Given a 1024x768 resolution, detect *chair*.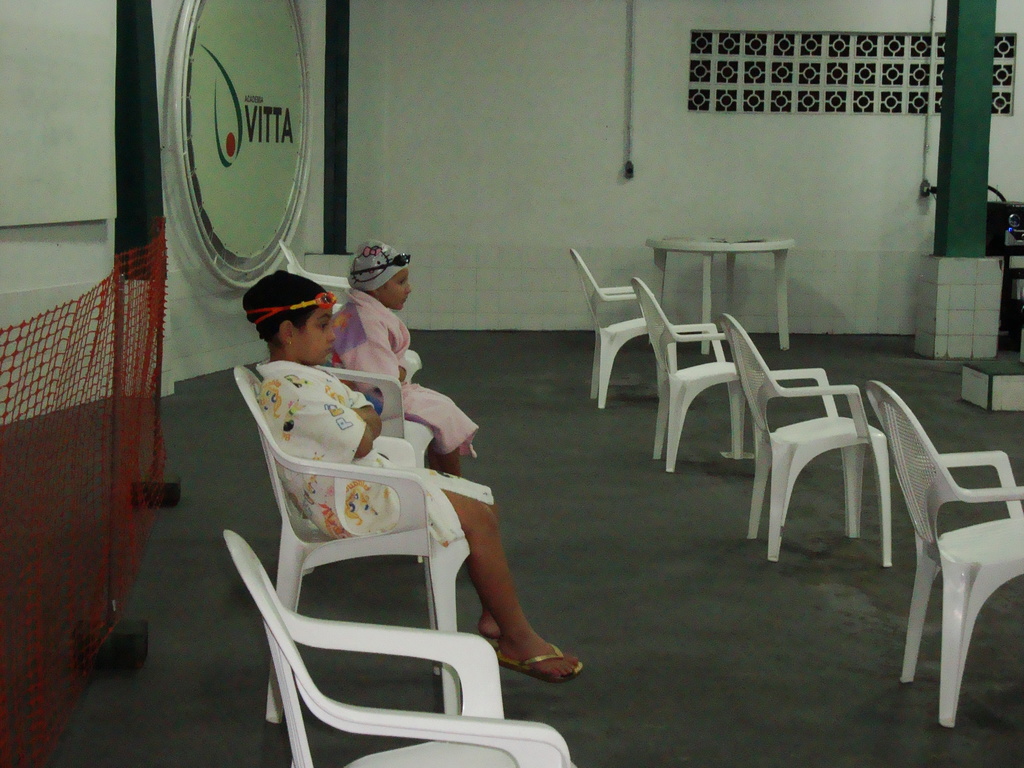
locate(722, 311, 895, 563).
